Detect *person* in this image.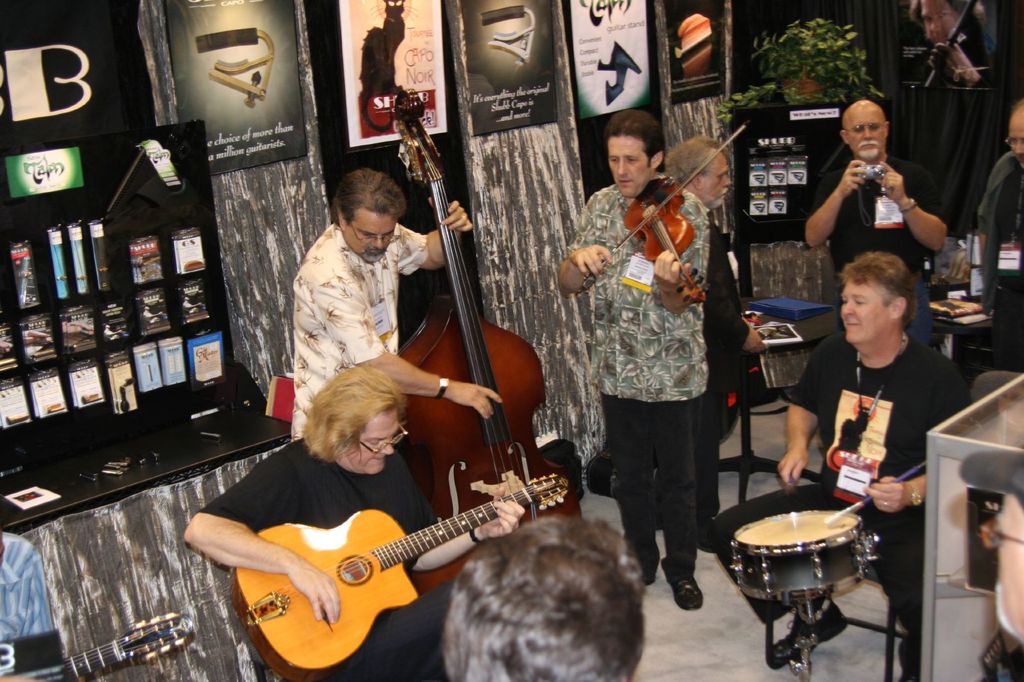
Detection: left=442, top=518, right=646, bottom=679.
